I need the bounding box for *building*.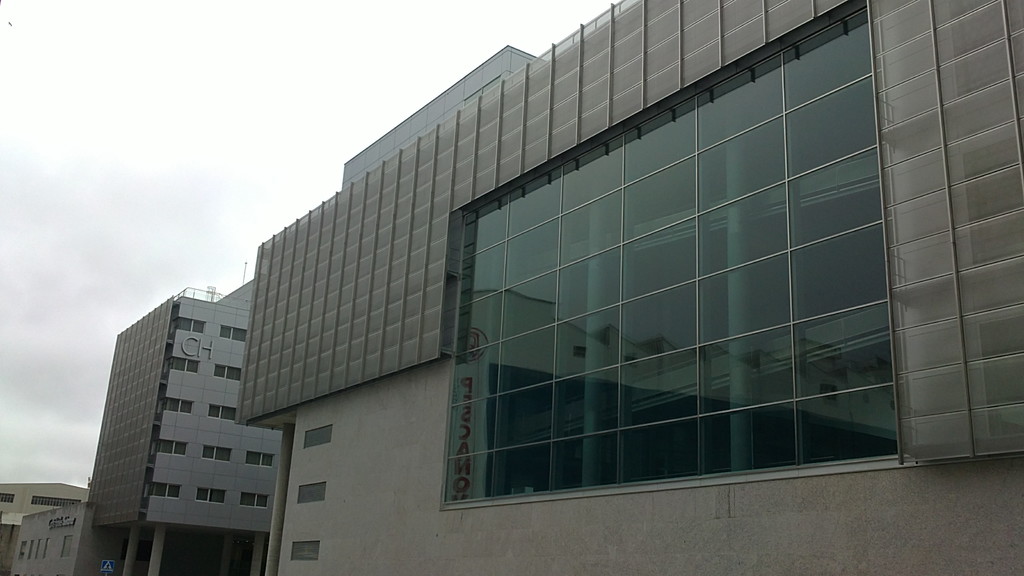
Here it is: box(0, 482, 92, 575).
